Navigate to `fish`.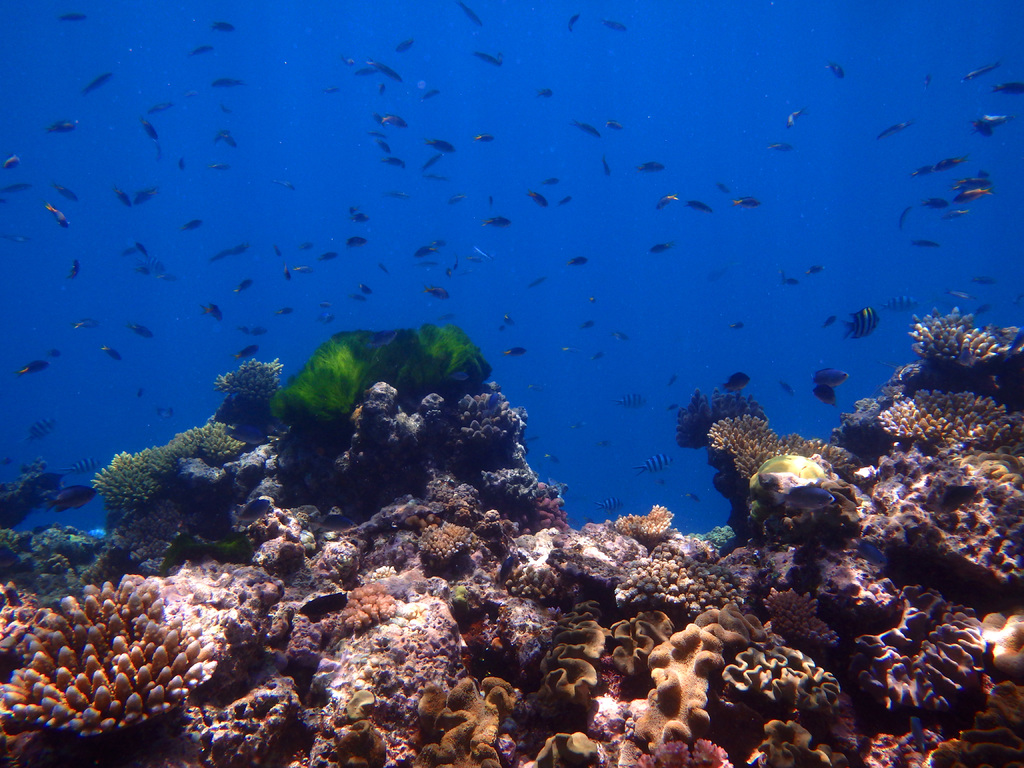
Navigation target: x1=360 y1=283 x2=374 y2=294.
